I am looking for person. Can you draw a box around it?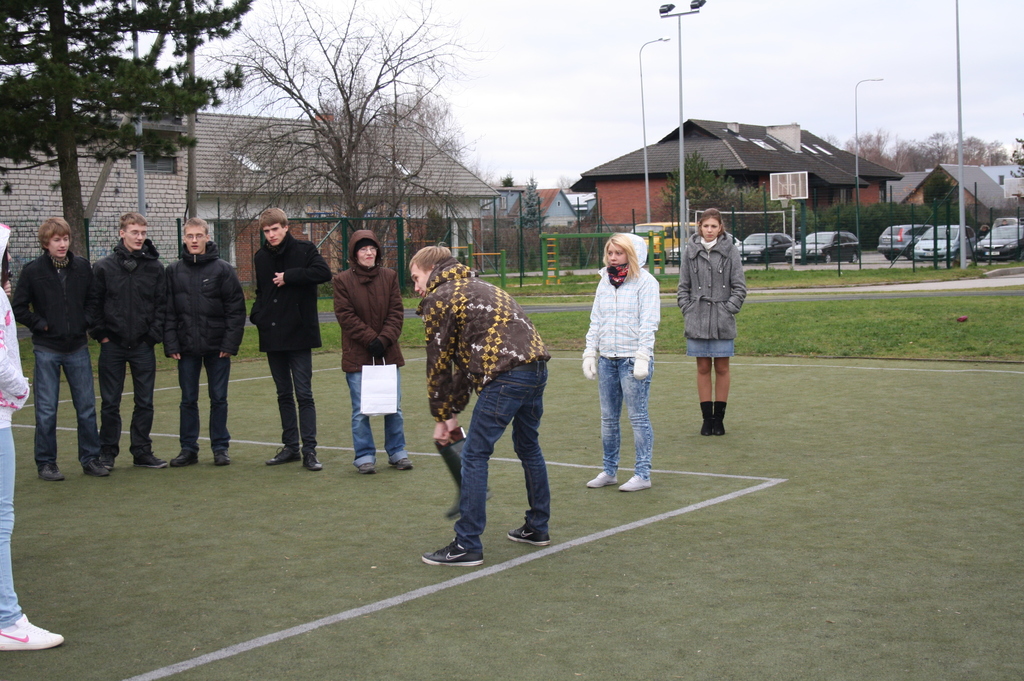
Sure, the bounding box is pyautogui.locateOnScreen(79, 209, 169, 471).
